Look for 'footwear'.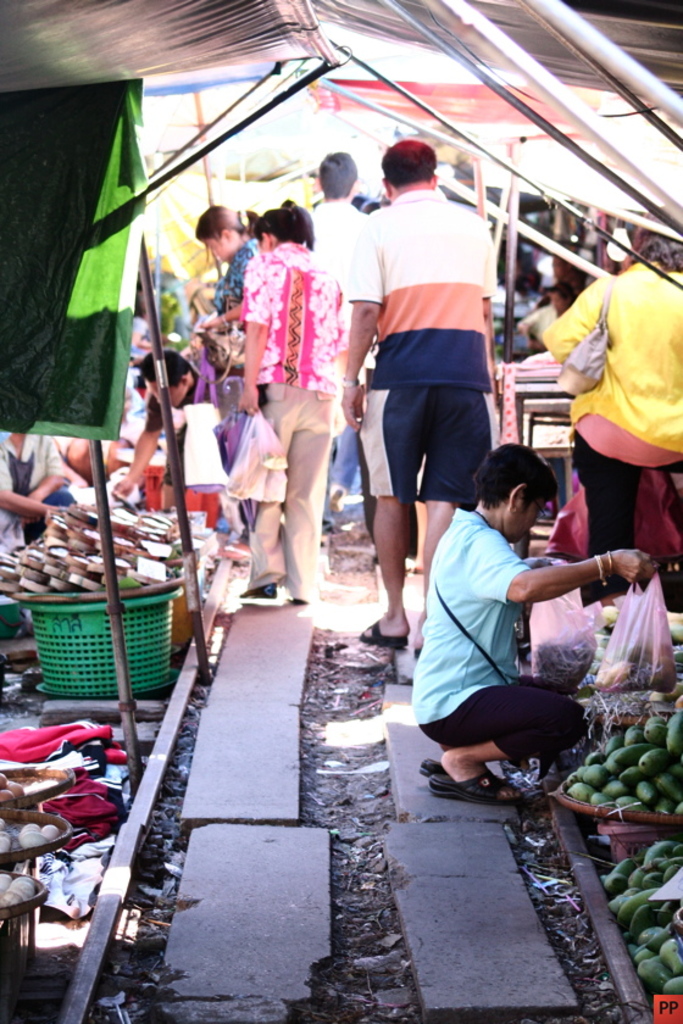
Found: bbox(442, 757, 572, 808).
